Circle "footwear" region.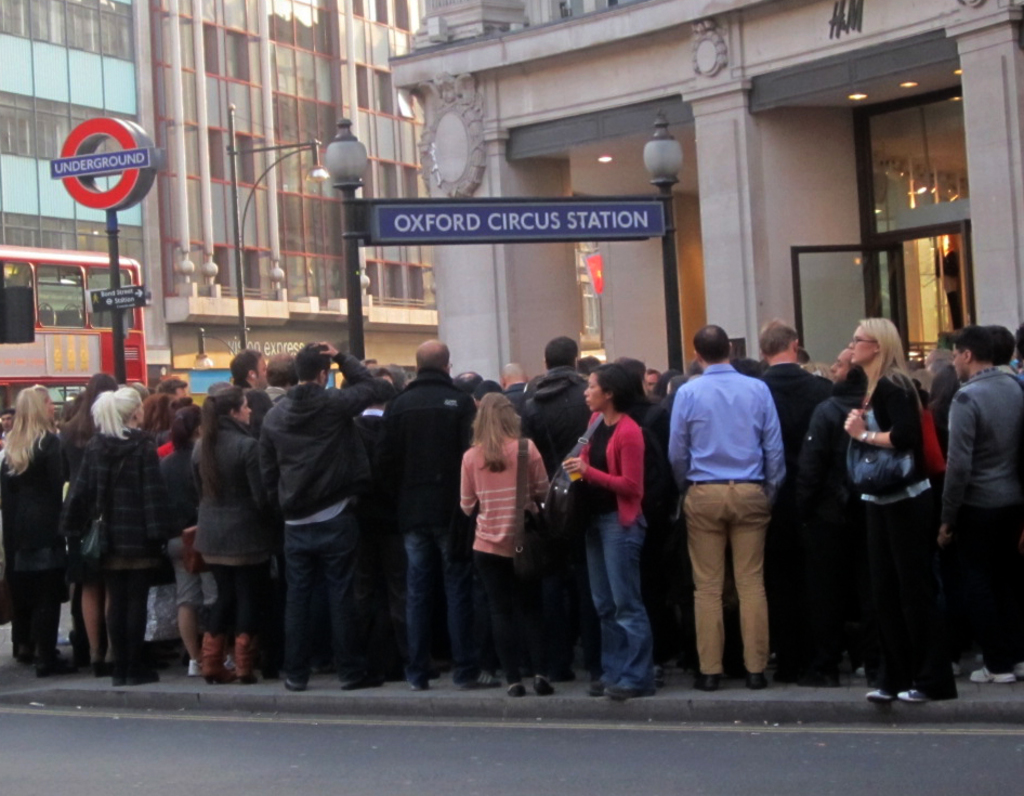
Region: box=[533, 676, 556, 696].
